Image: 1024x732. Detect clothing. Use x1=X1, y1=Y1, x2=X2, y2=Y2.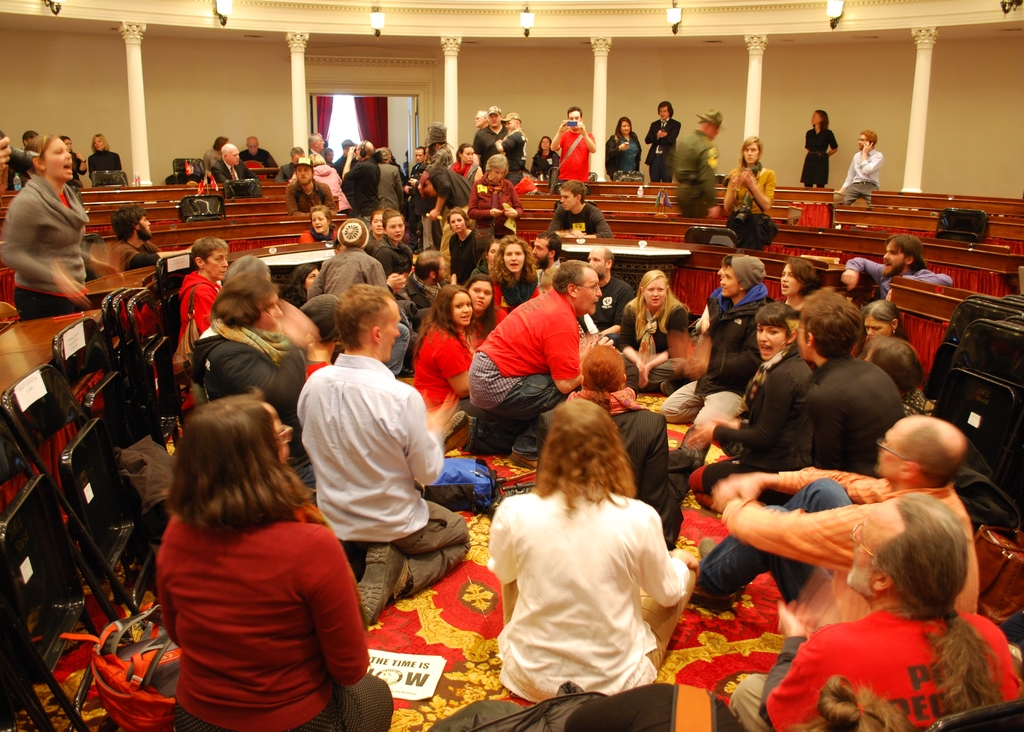
x1=642, y1=114, x2=687, y2=179.
